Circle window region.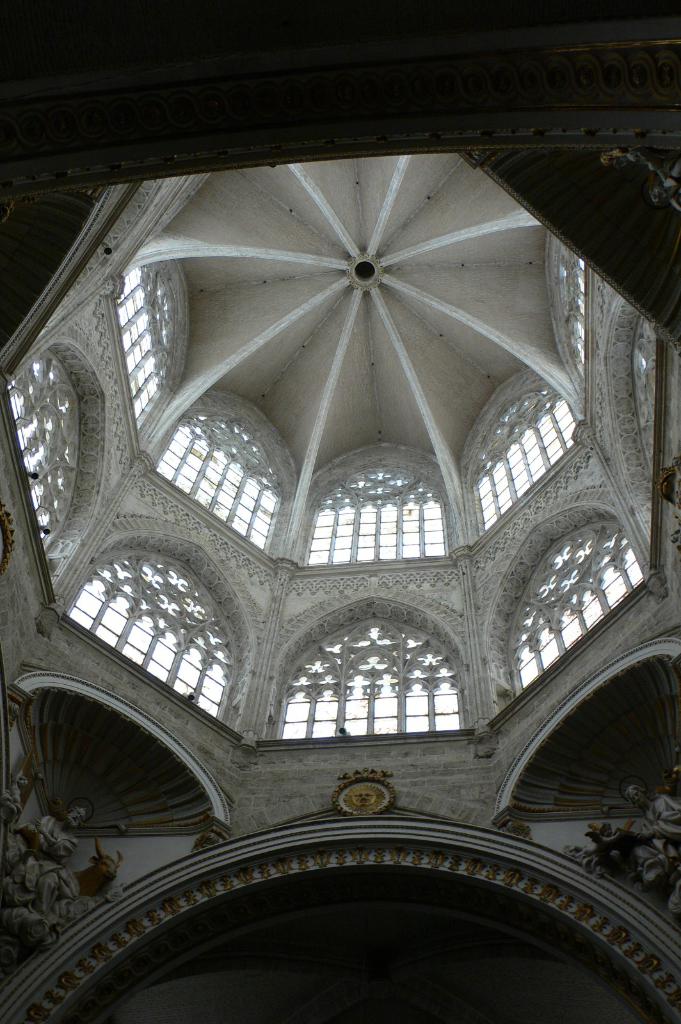
Region: (508,518,651,710).
